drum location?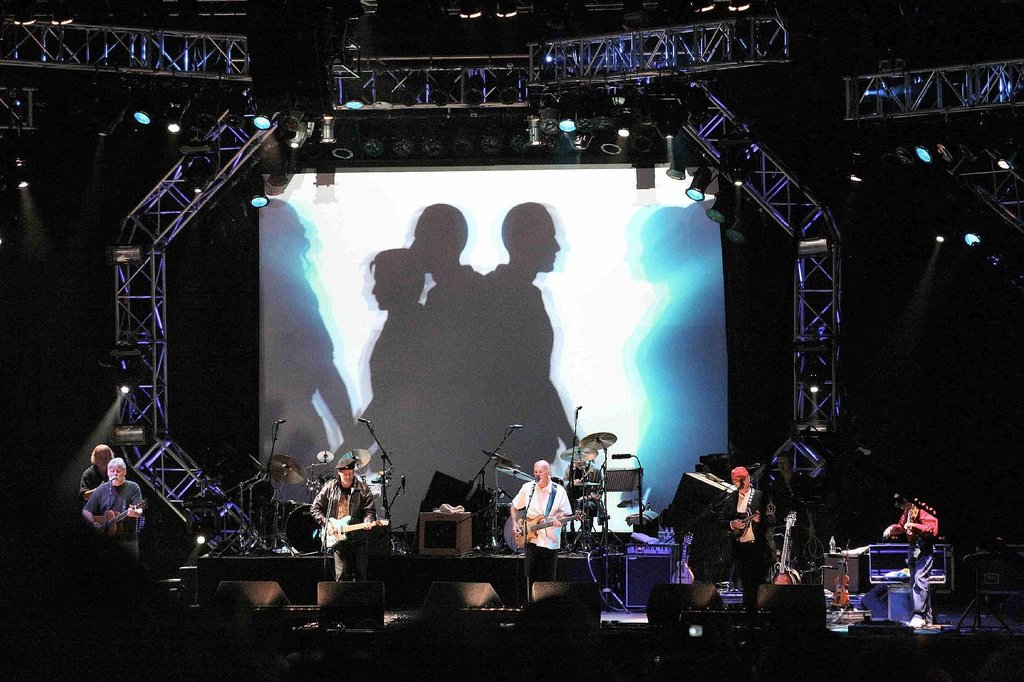
region(497, 502, 514, 528)
